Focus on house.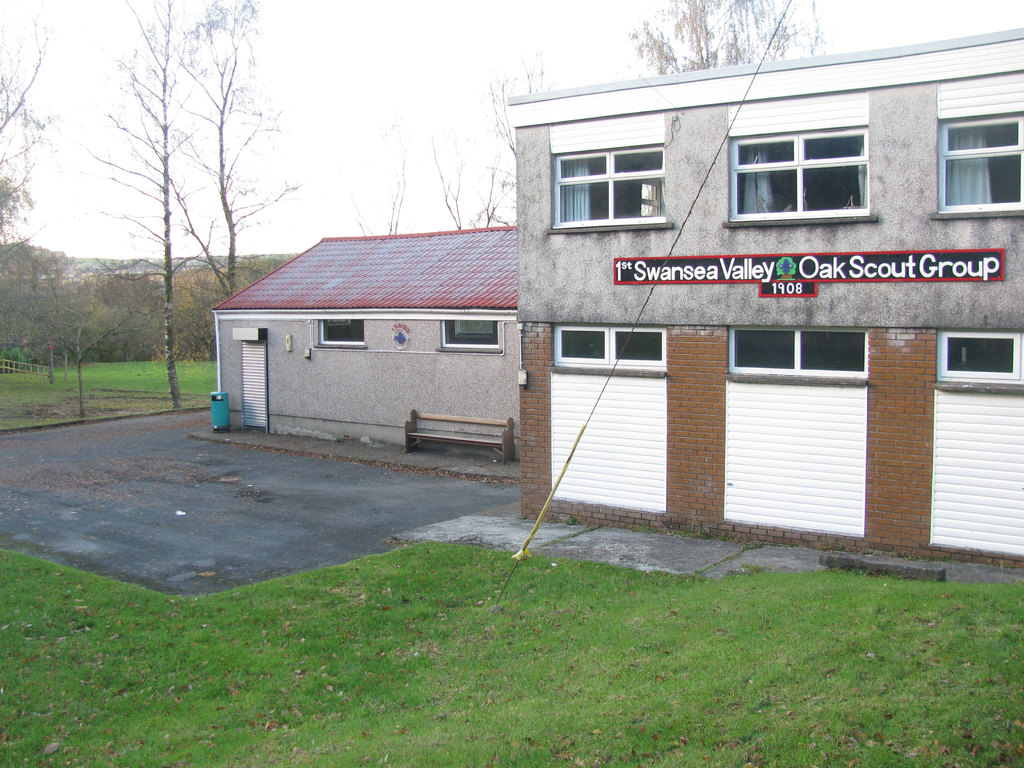
Focused at {"x1": 504, "y1": 28, "x2": 1023, "y2": 572}.
